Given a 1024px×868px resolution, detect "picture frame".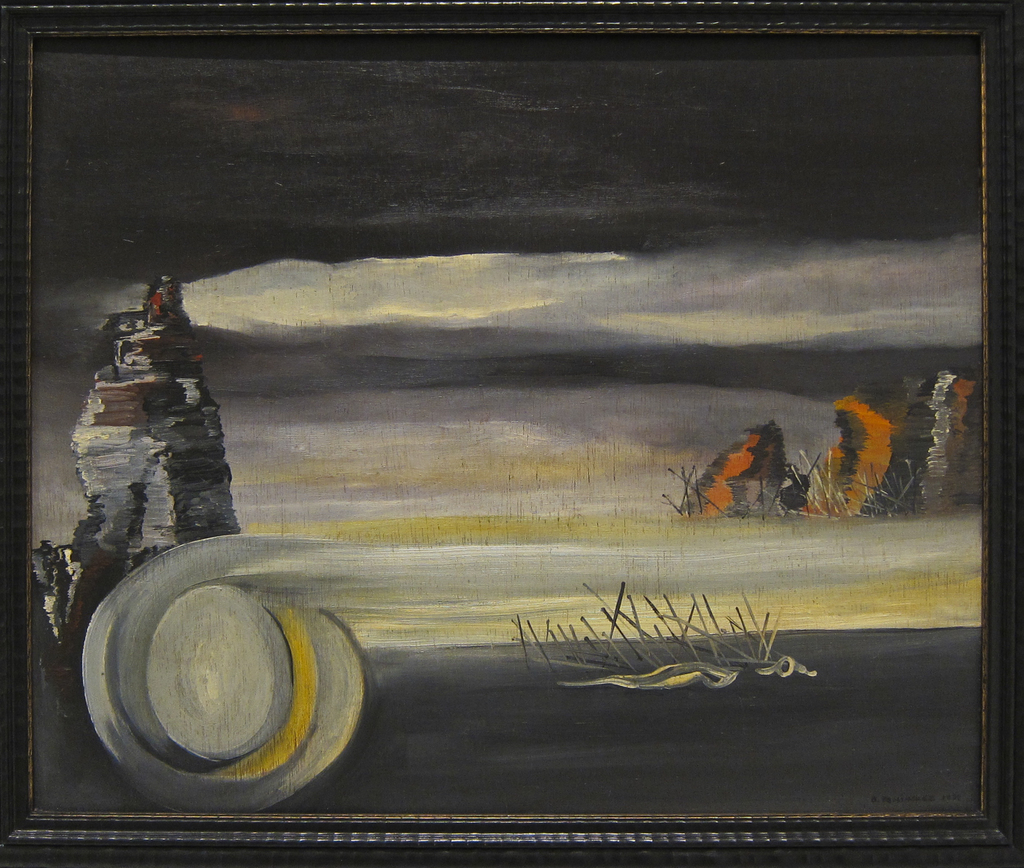
bbox=(0, 0, 1023, 867).
